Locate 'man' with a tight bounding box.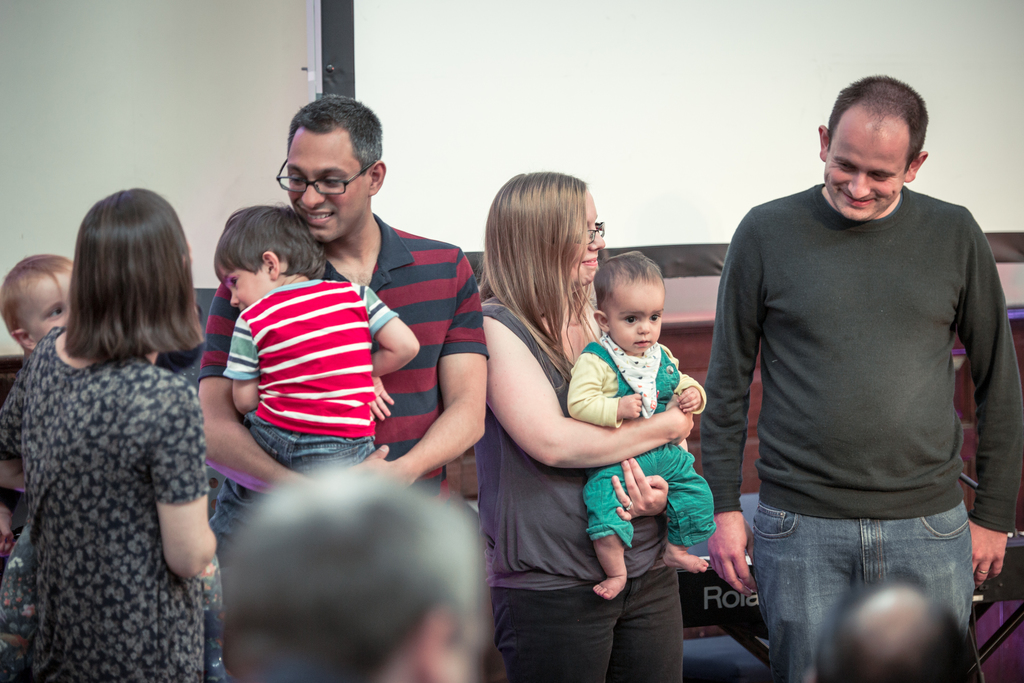
Rect(198, 94, 492, 552).
